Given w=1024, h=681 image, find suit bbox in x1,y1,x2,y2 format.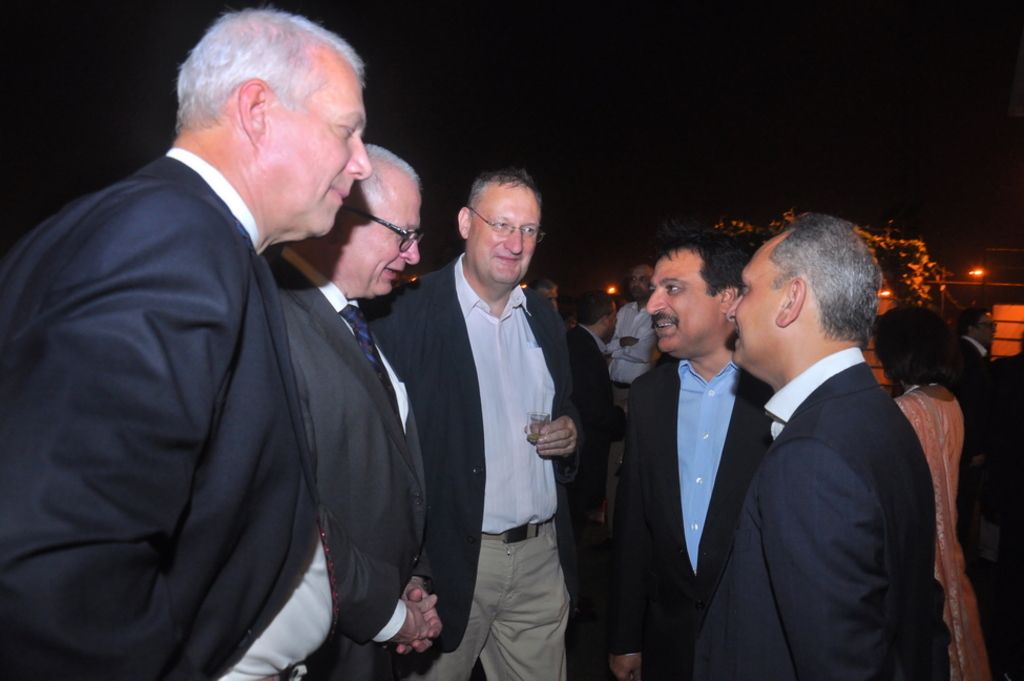
621,354,775,680.
